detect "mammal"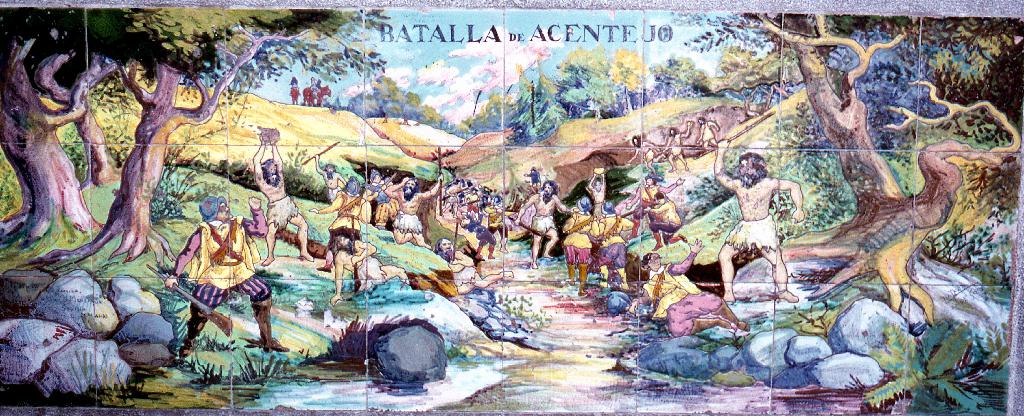
select_region(589, 172, 607, 234)
